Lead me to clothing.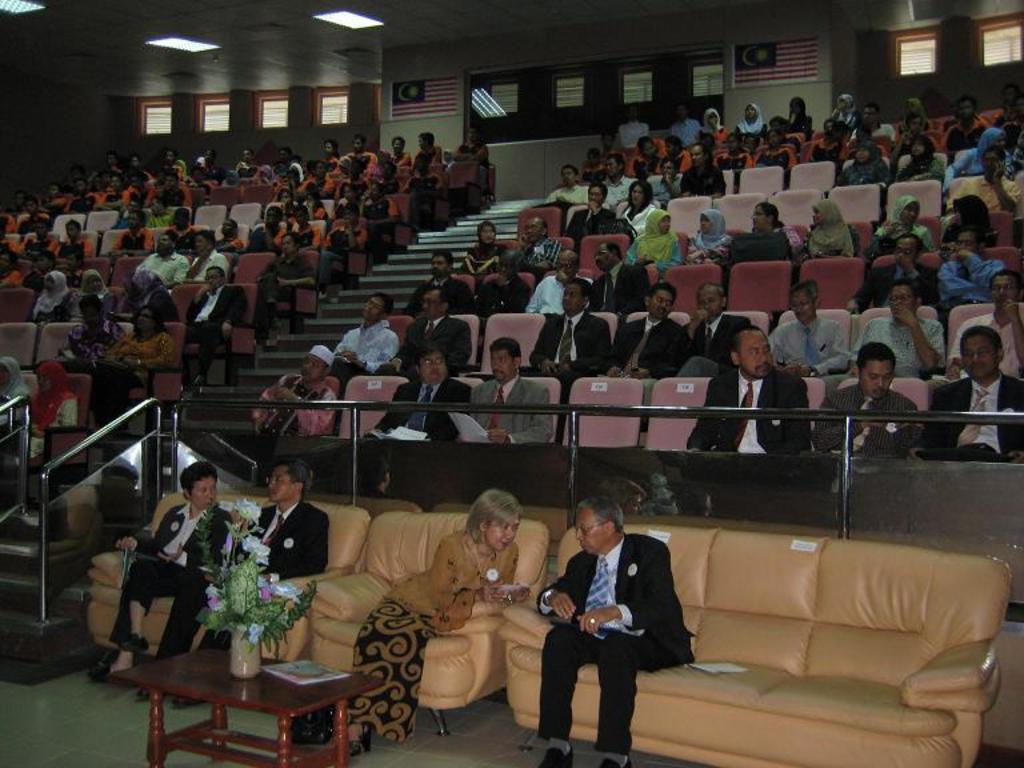
Lead to left=888, top=183, right=921, bottom=260.
